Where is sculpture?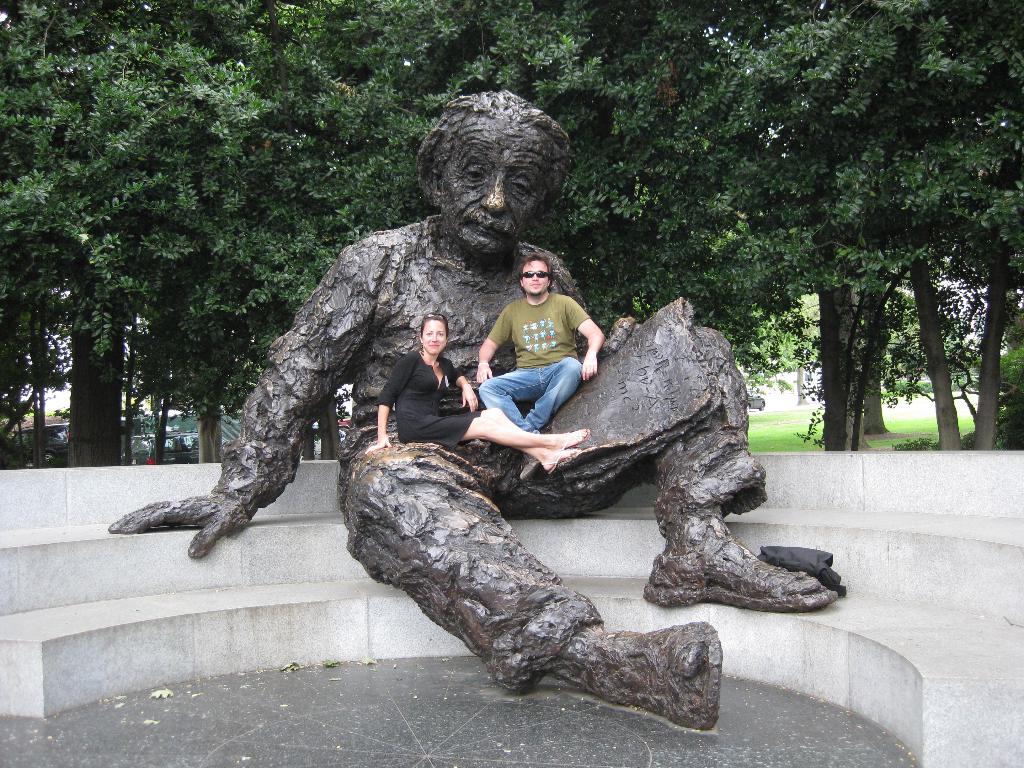
pyautogui.locateOnScreen(212, 138, 817, 666).
